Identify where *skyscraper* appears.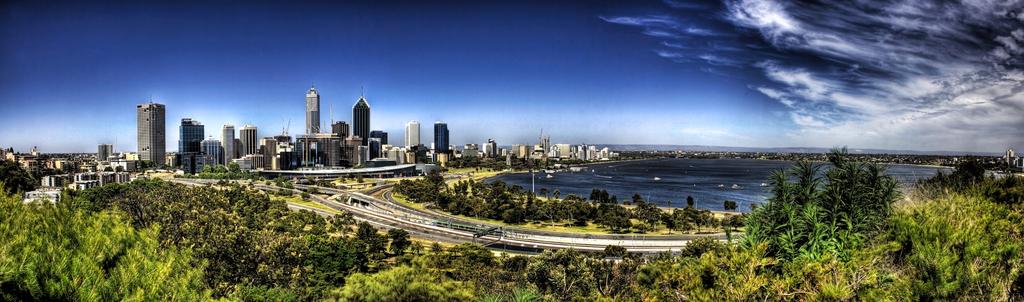
Appears at bbox(221, 123, 232, 171).
